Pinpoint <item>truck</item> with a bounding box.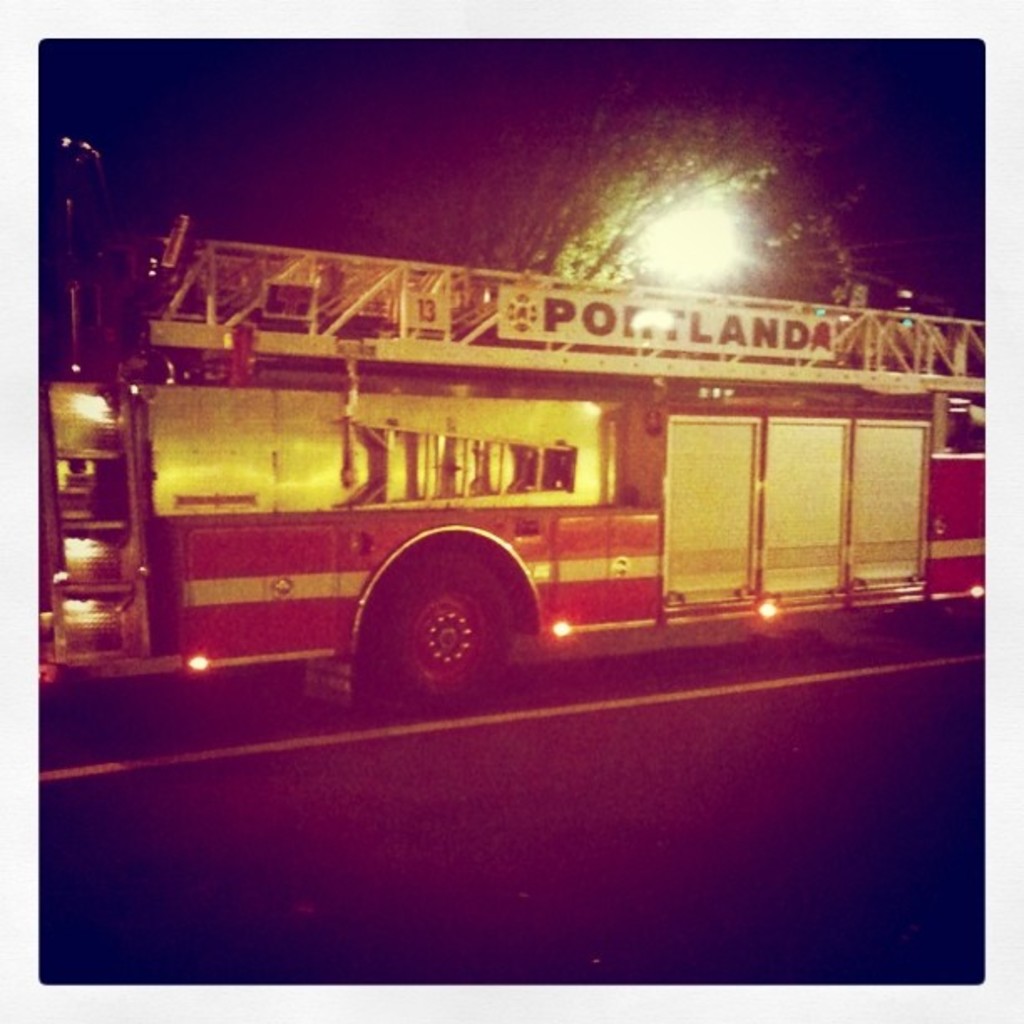
Rect(28, 161, 947, 781).
